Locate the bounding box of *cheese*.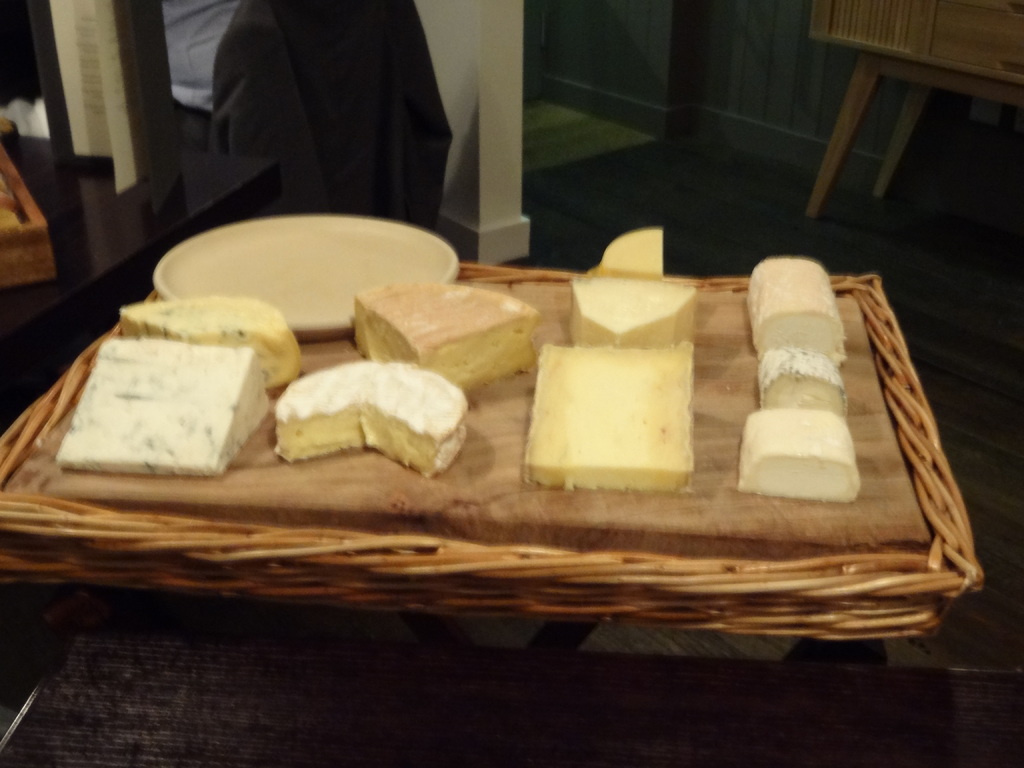
Bounding box: 743,254,841,362.
